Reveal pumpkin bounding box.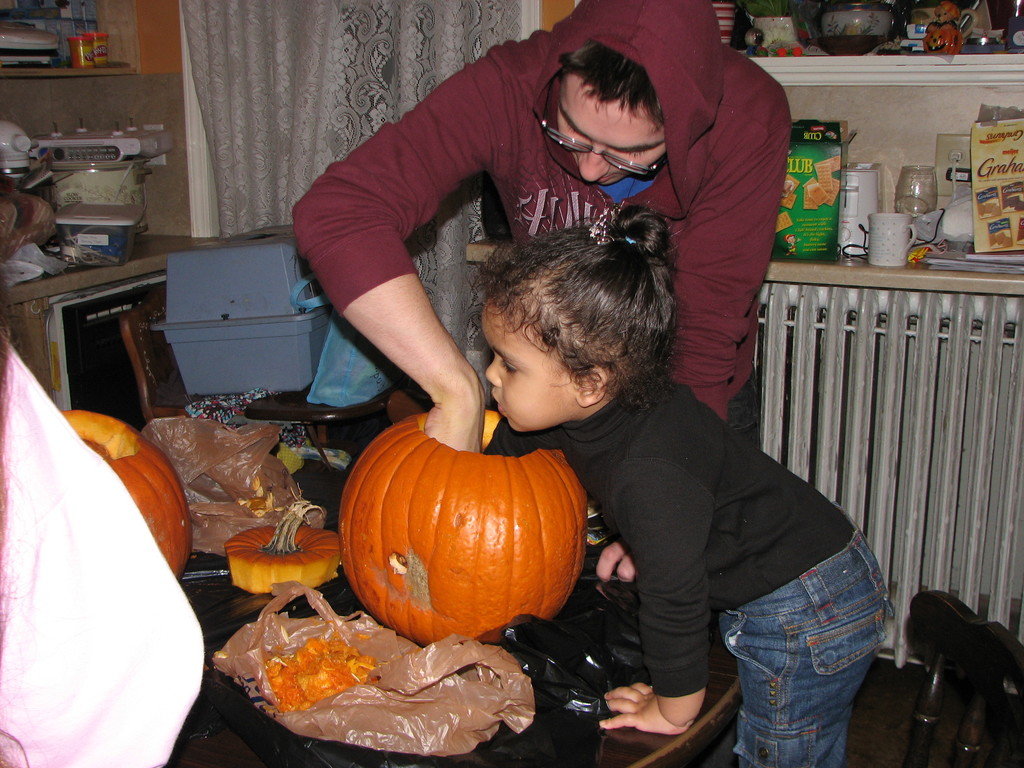
Revealed: [342, 395, 590, 636].
